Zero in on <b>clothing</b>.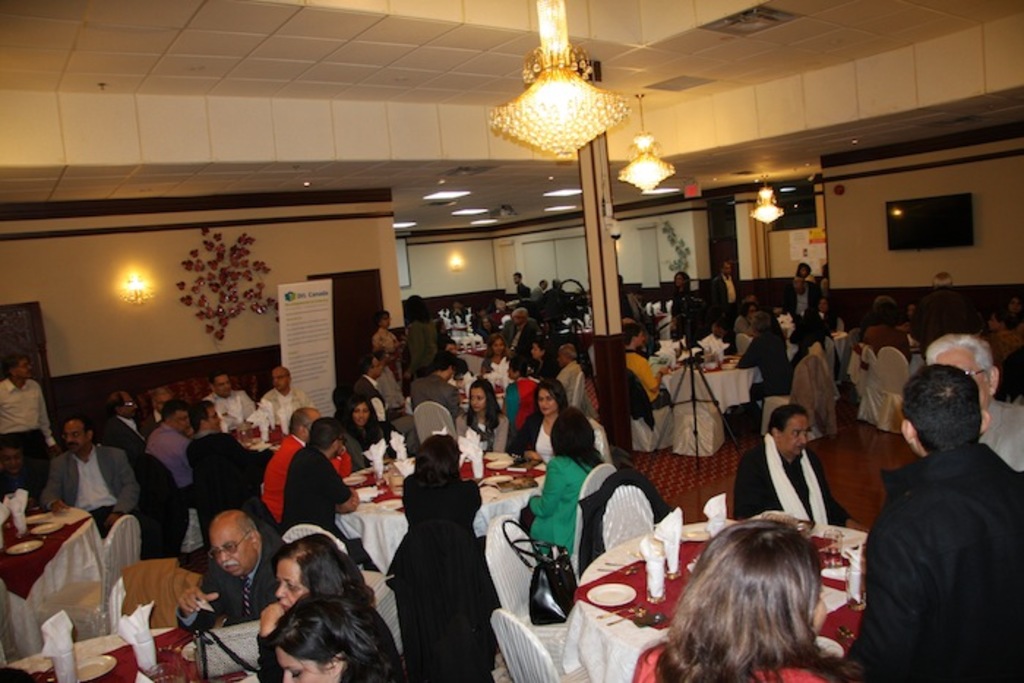
Zeroed in: rect(729, 326, 790, 434).
